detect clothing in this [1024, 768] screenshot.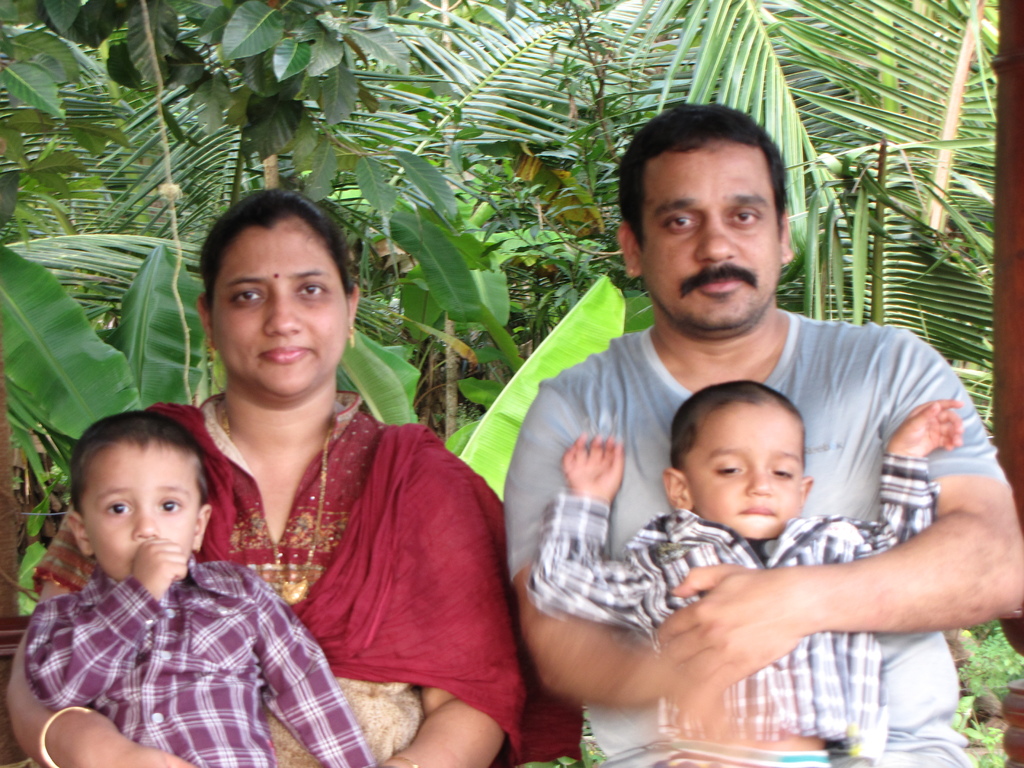
Detection: {"left": 492, "top": 310, "right": 1015, "bottom": 767}.
